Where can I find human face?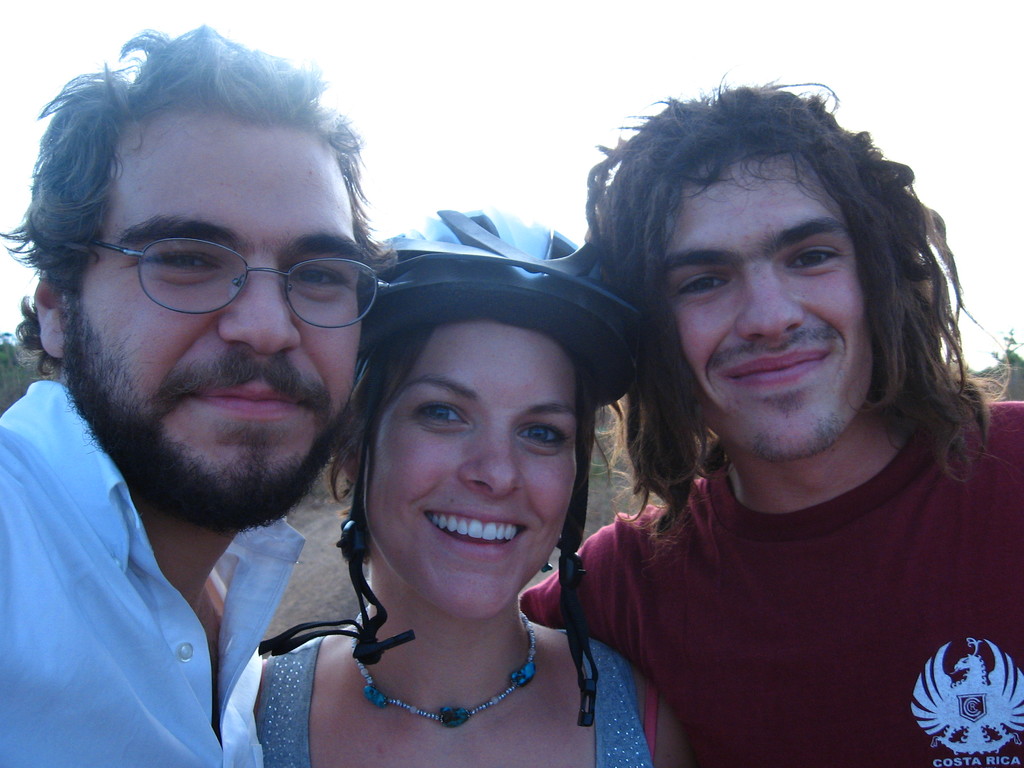
You can find it at box=[68, 113, 359, 522].
